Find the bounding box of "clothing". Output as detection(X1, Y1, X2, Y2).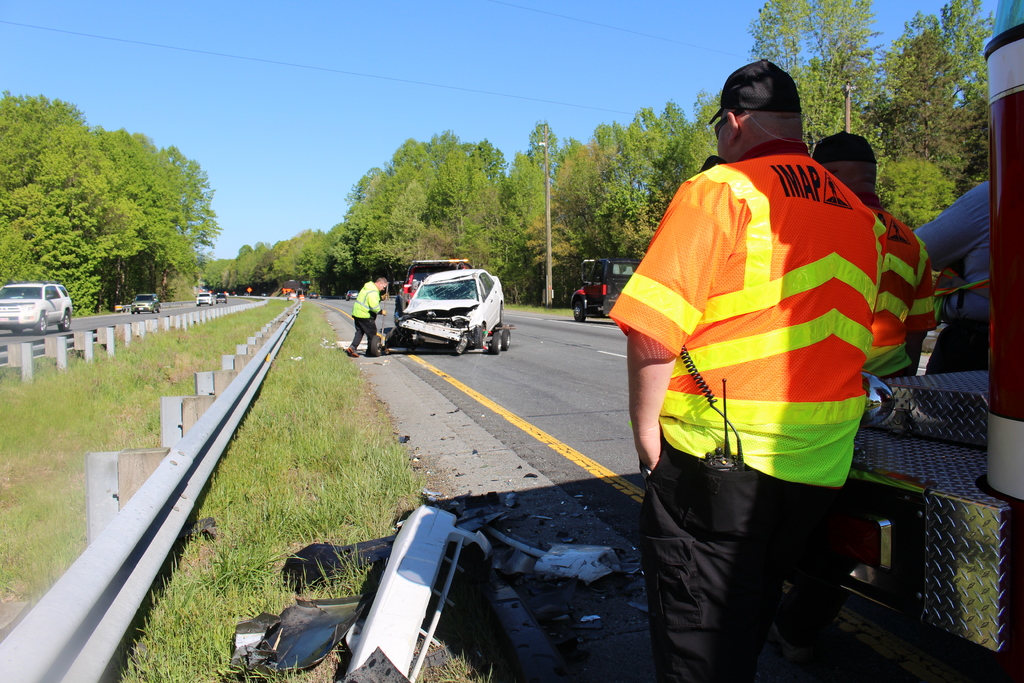
detection(349, 282, 383, 352).
